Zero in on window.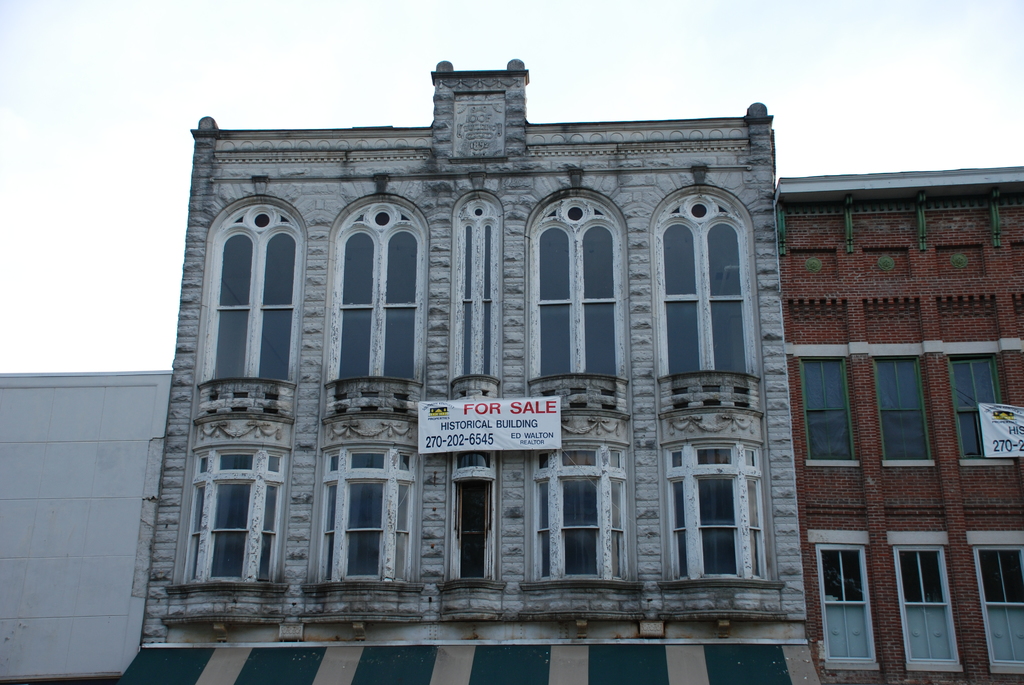
Zeroed in: (801, 356, 858, 466).
